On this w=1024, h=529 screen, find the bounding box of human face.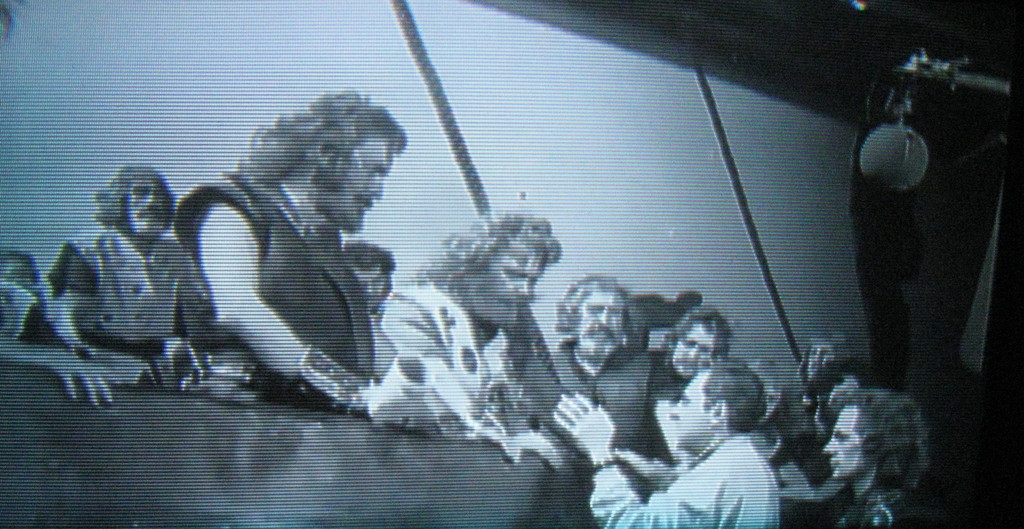
Bounding box: detection(130, 179, 168, 231).
